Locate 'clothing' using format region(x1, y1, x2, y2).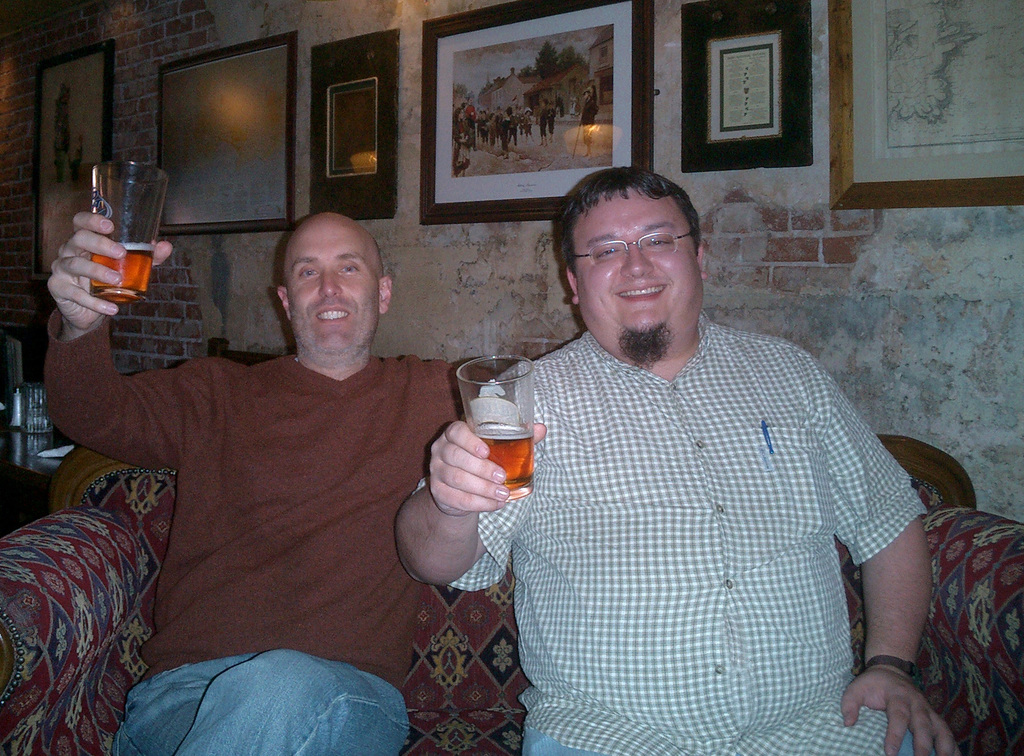
region(408, 321, 928, 755).
